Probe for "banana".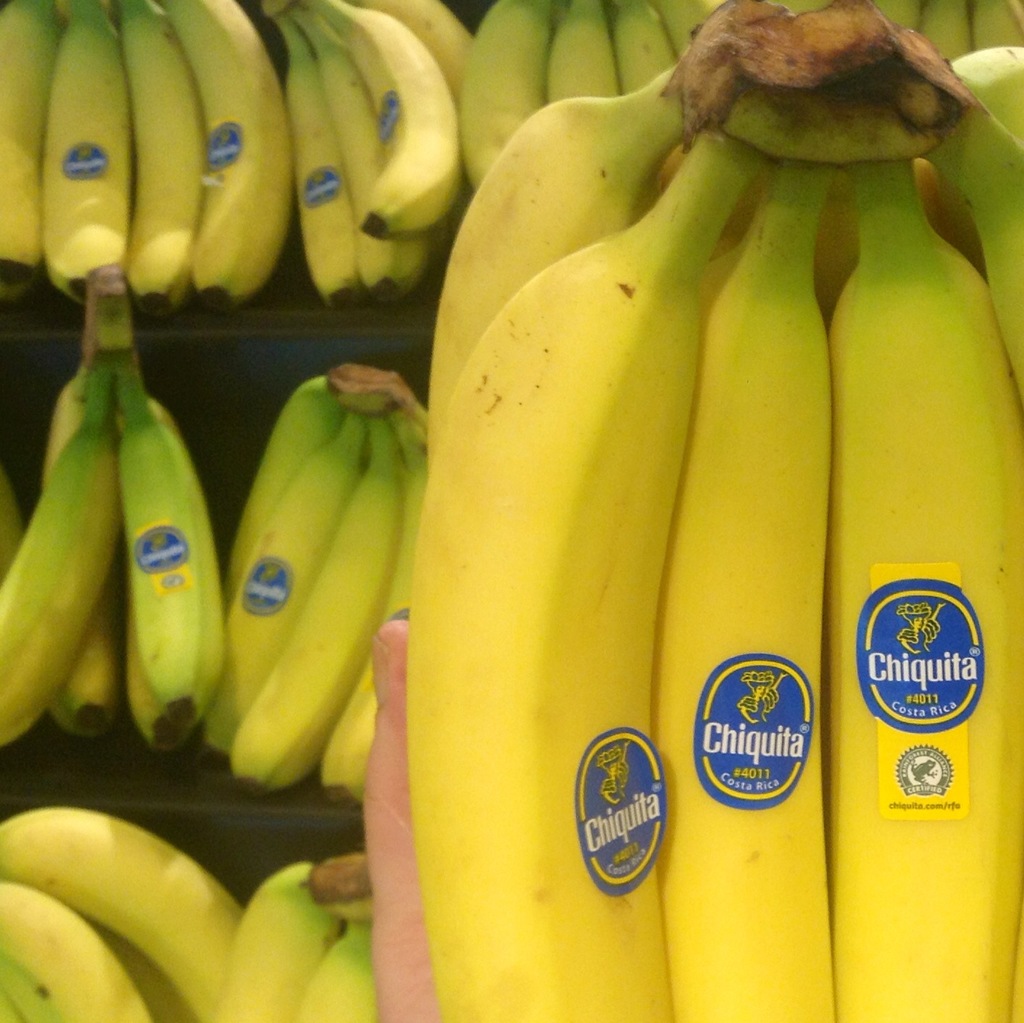
Probe result: select_region(406, 126, 771, 1022).
